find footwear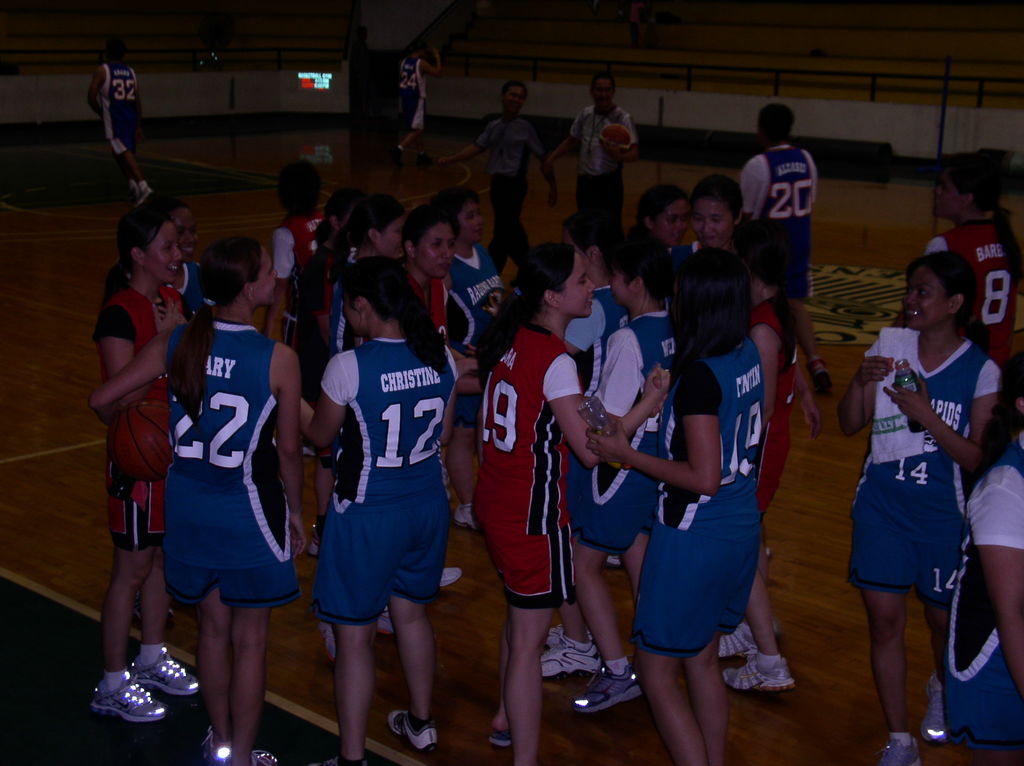
[204,728,232,765]
